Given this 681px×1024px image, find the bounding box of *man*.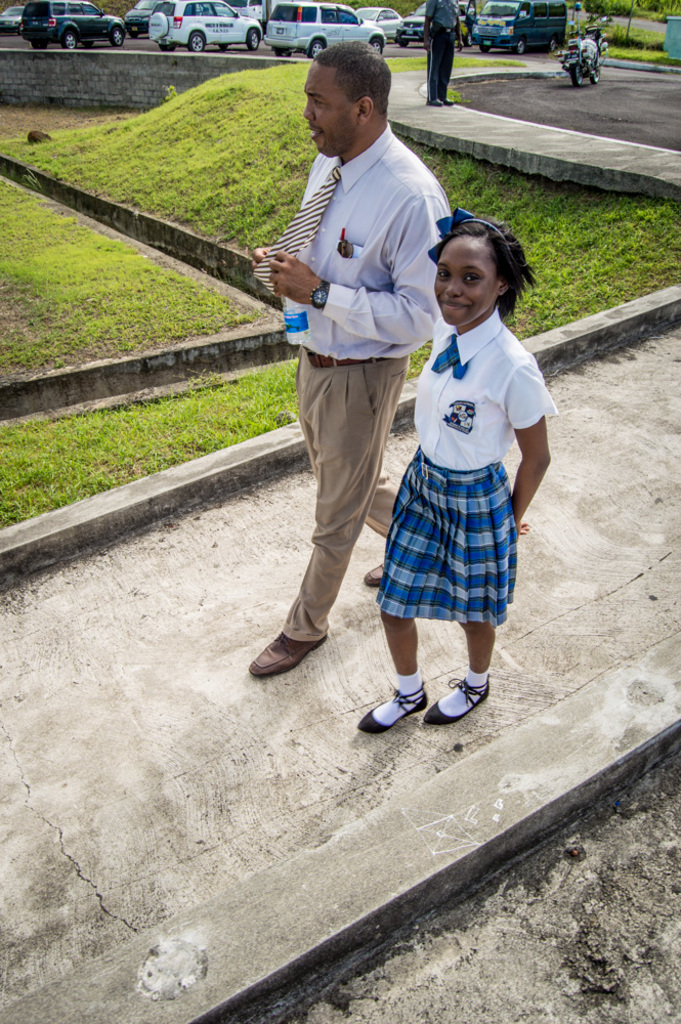
253,58,460,735.
